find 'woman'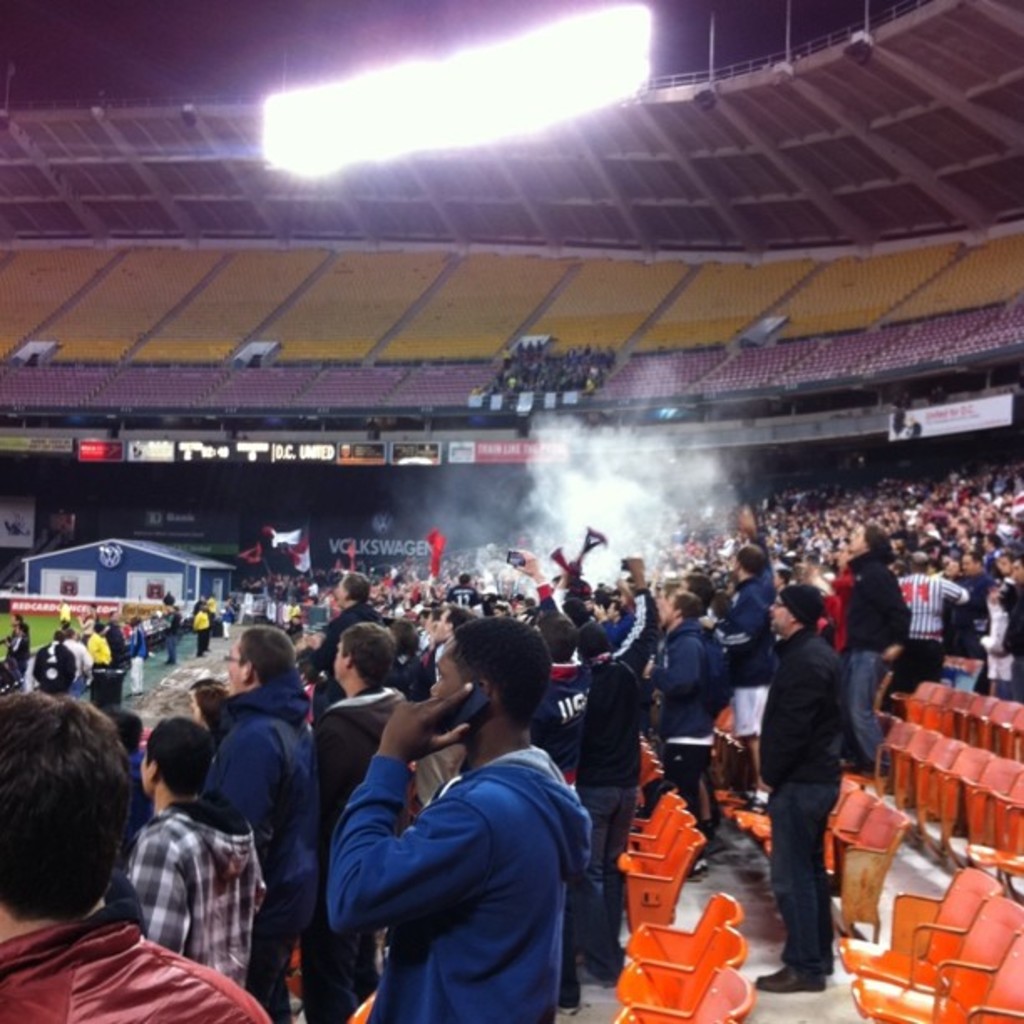
[823,517,909,775]
